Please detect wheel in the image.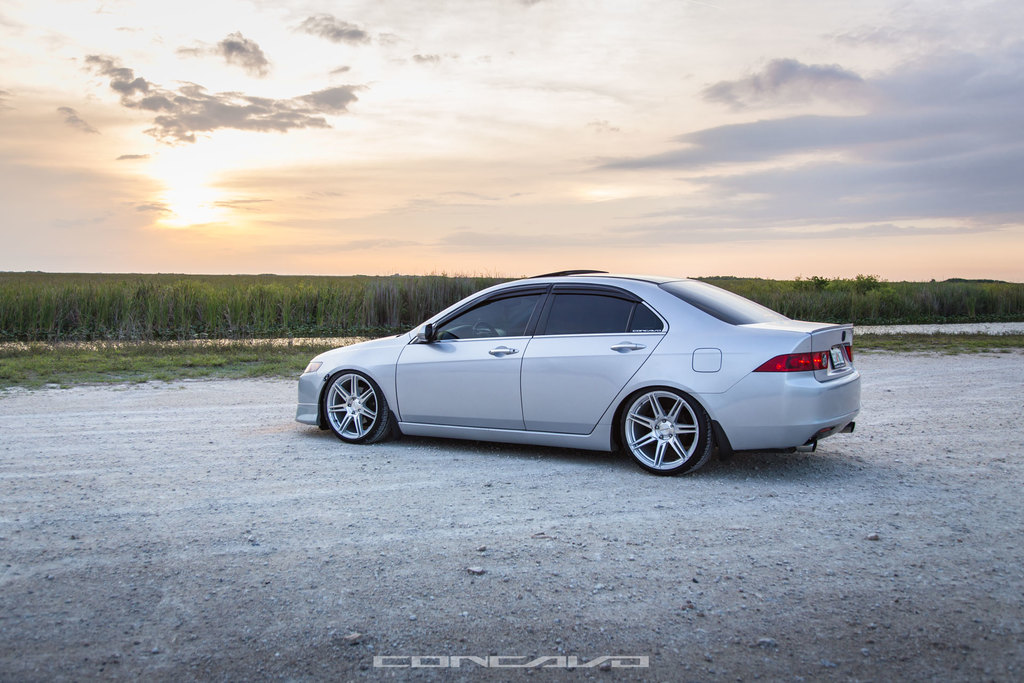
pyautogui.locateOnScreen(474, 320, 499, 337).
